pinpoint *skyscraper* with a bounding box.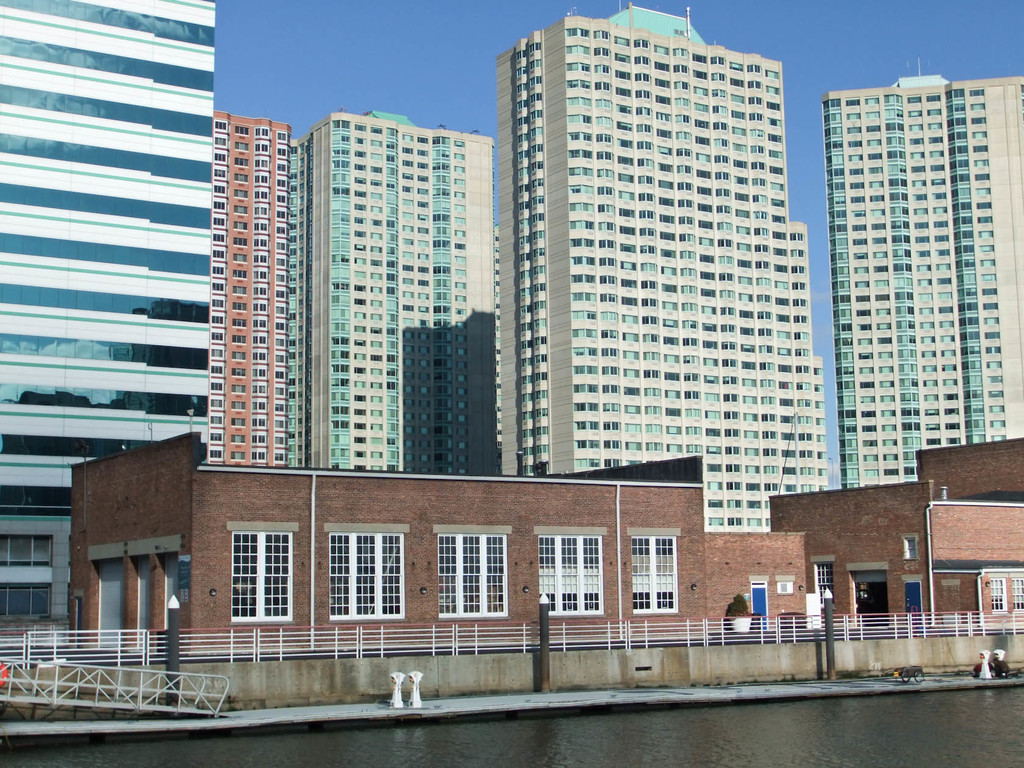
(x1=816, y1=50, x2=1023, y2=491).
